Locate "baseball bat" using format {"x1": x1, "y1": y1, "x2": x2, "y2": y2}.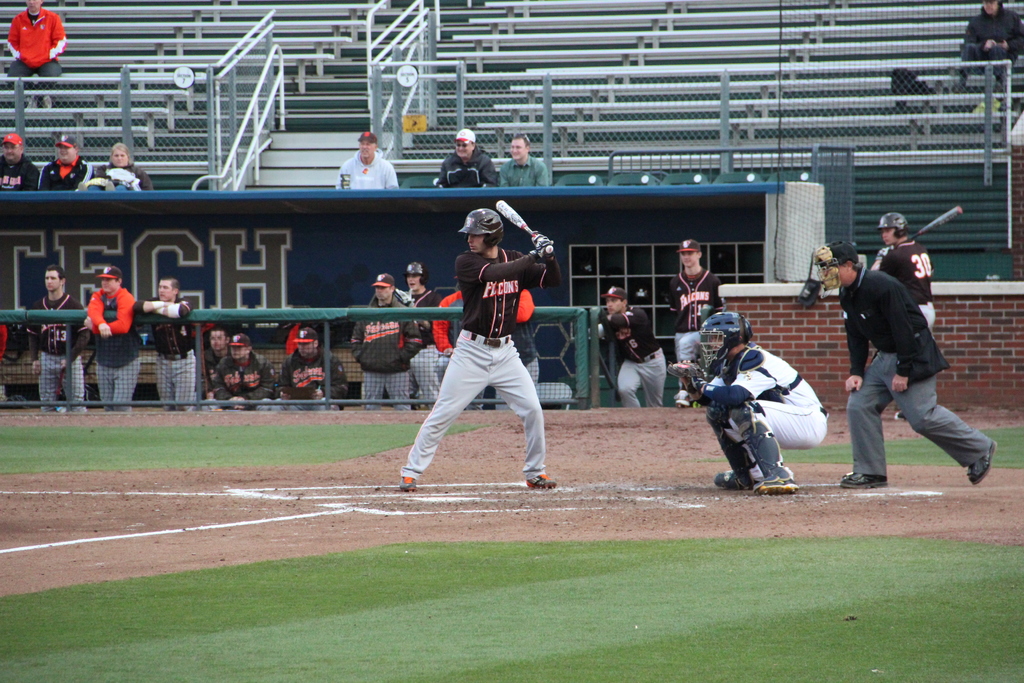
{"x1": 497, "y1": 199, "x2": 556, "y2": 254}.
